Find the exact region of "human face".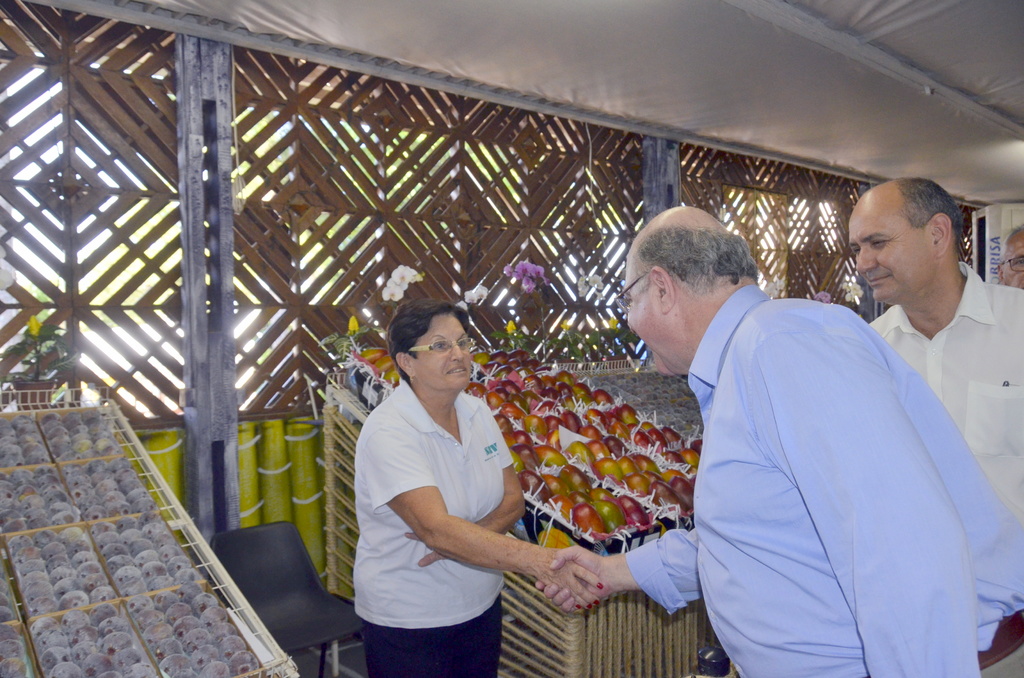
Exact region: (x1=422, y1=311, x2=474, y2=389).
